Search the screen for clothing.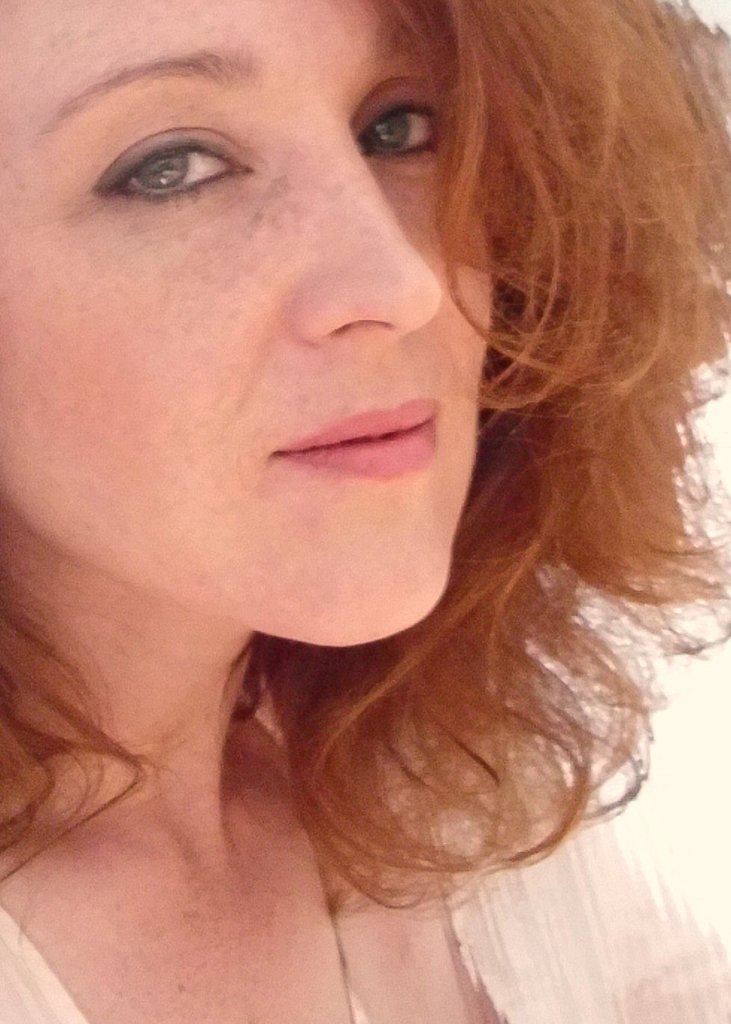
Found at (left=0, top=665, right=730, bottom=1023).
